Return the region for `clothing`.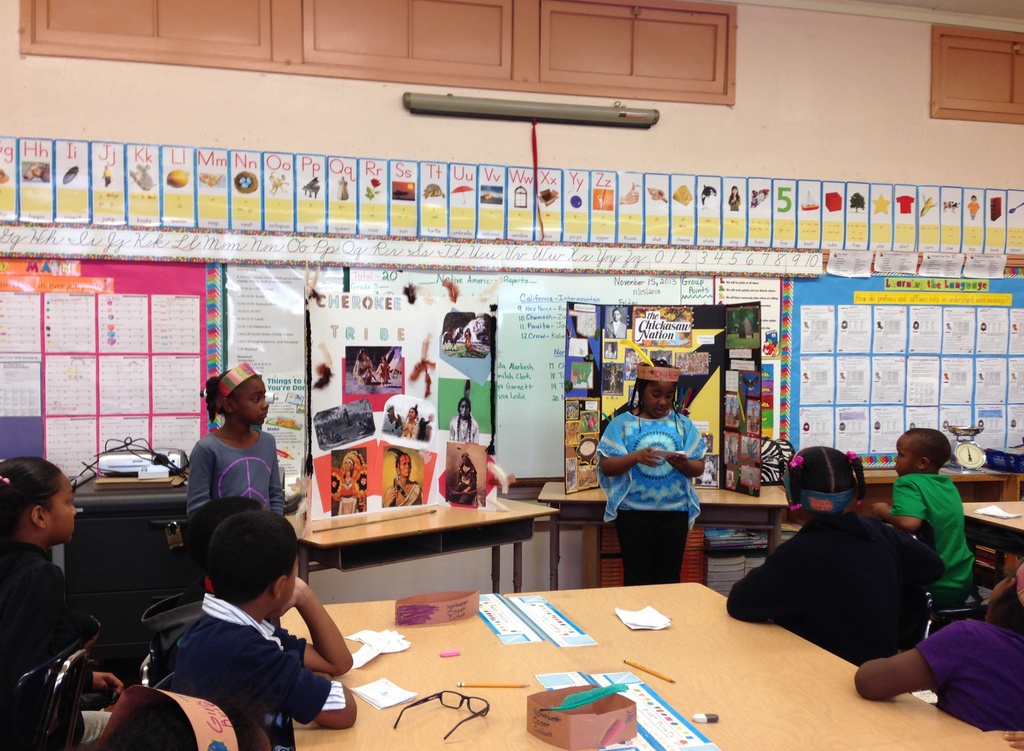
138, 595, 225, 685.
